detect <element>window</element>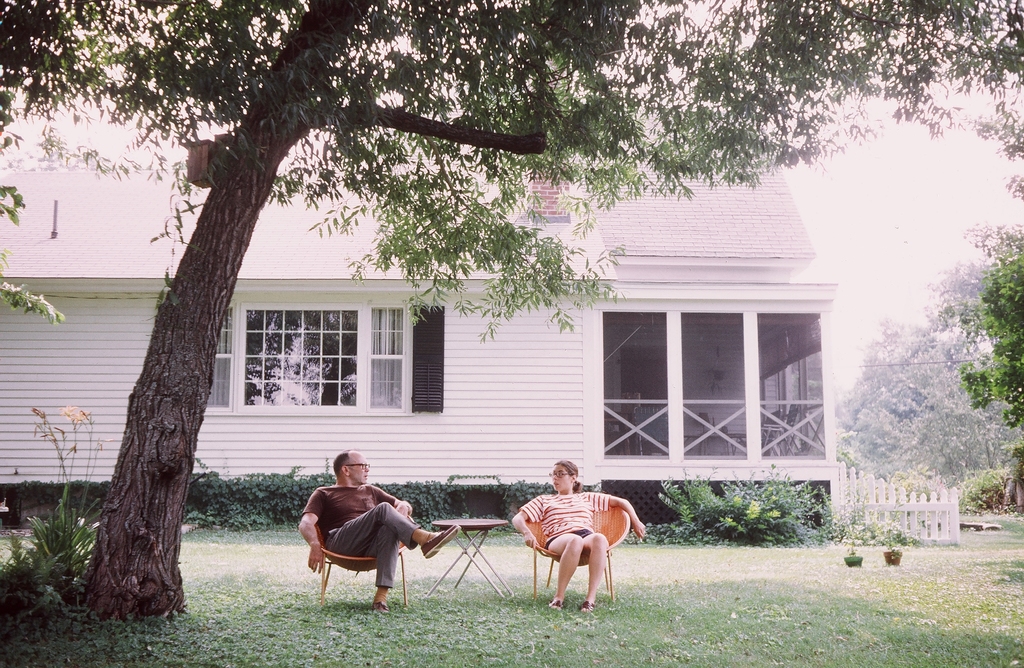
left=577, top=270, right=851, bottom=482
